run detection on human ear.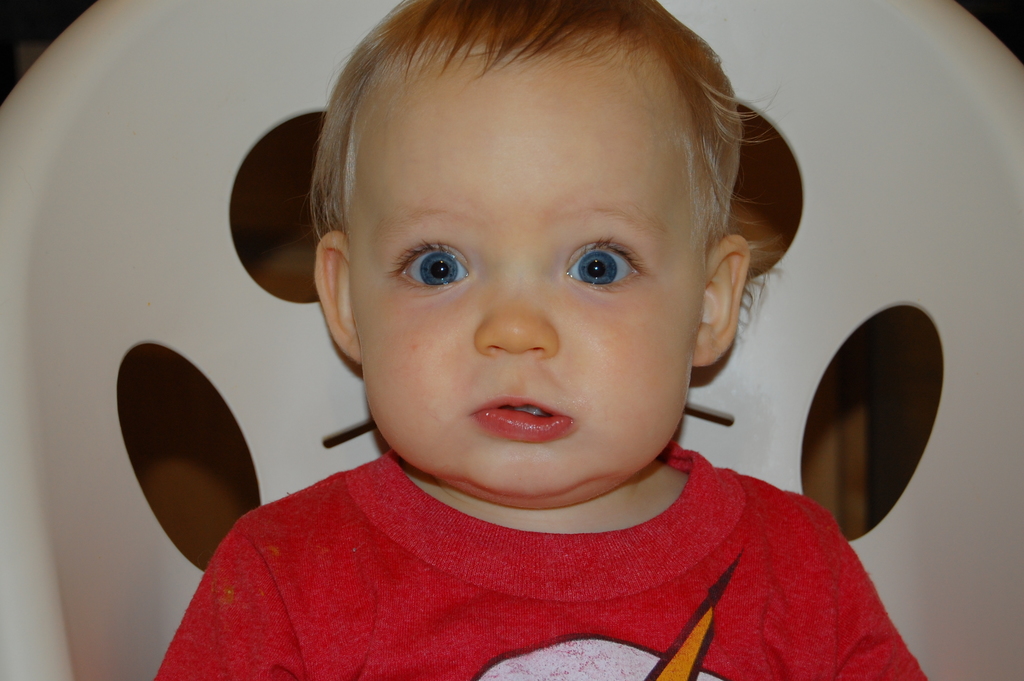
Result: {"left": 695, "top": 231, "right": 751, "bottom": 372}.
